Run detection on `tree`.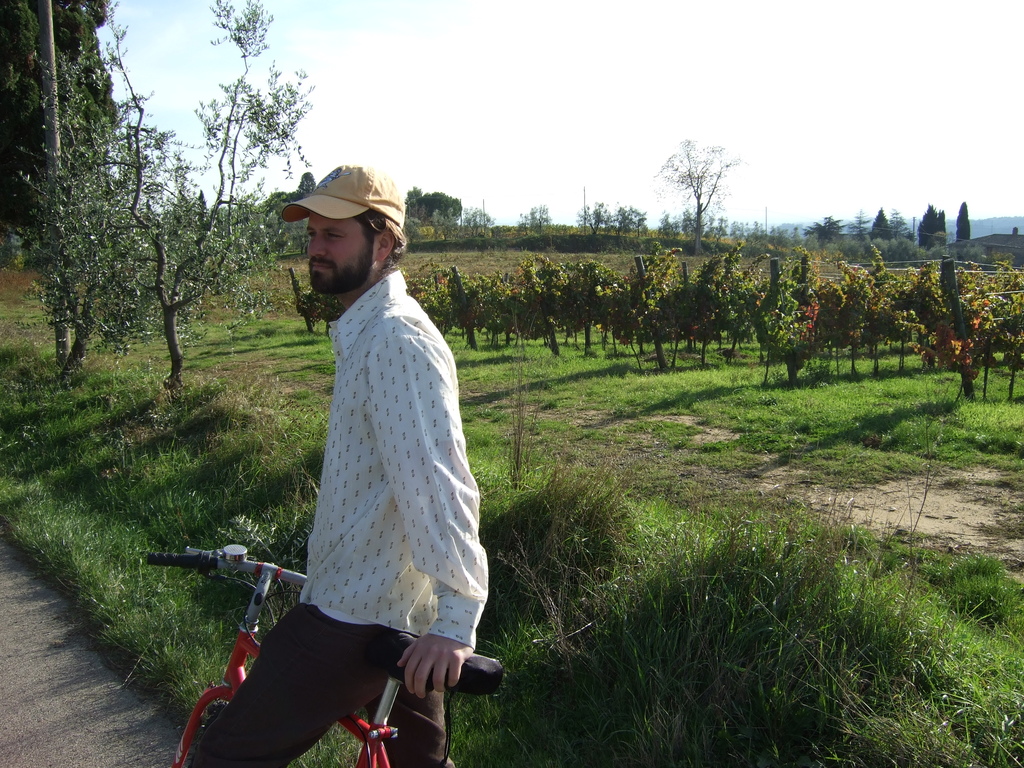
Result: [left=919, top=205, right=938, bottom=248].
